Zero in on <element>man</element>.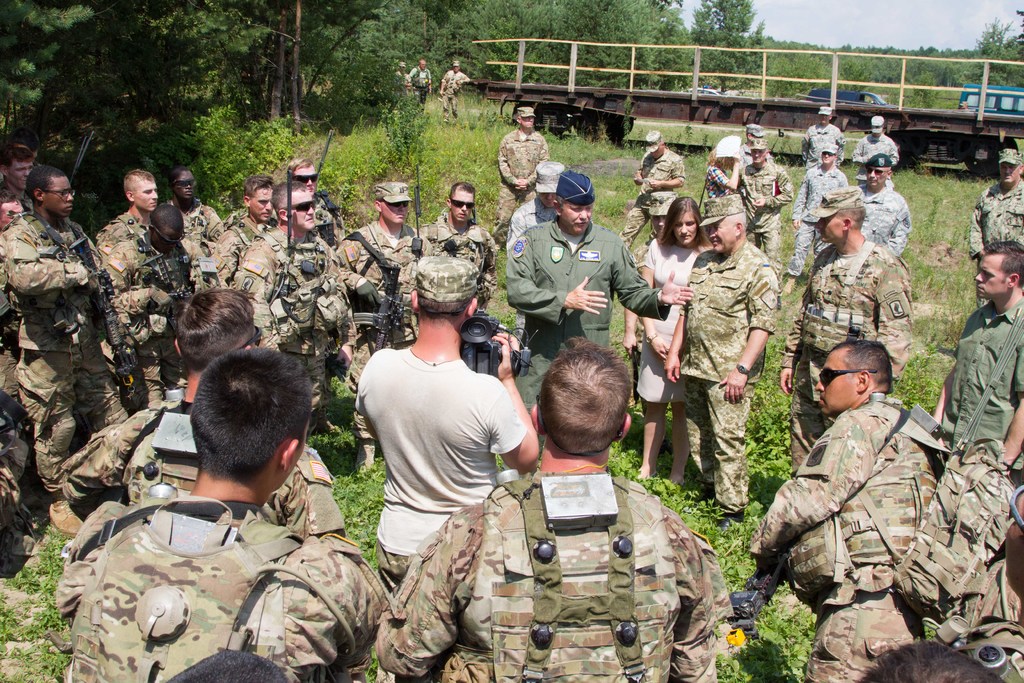
Zeroed in: [957, 100, 972, 110].
